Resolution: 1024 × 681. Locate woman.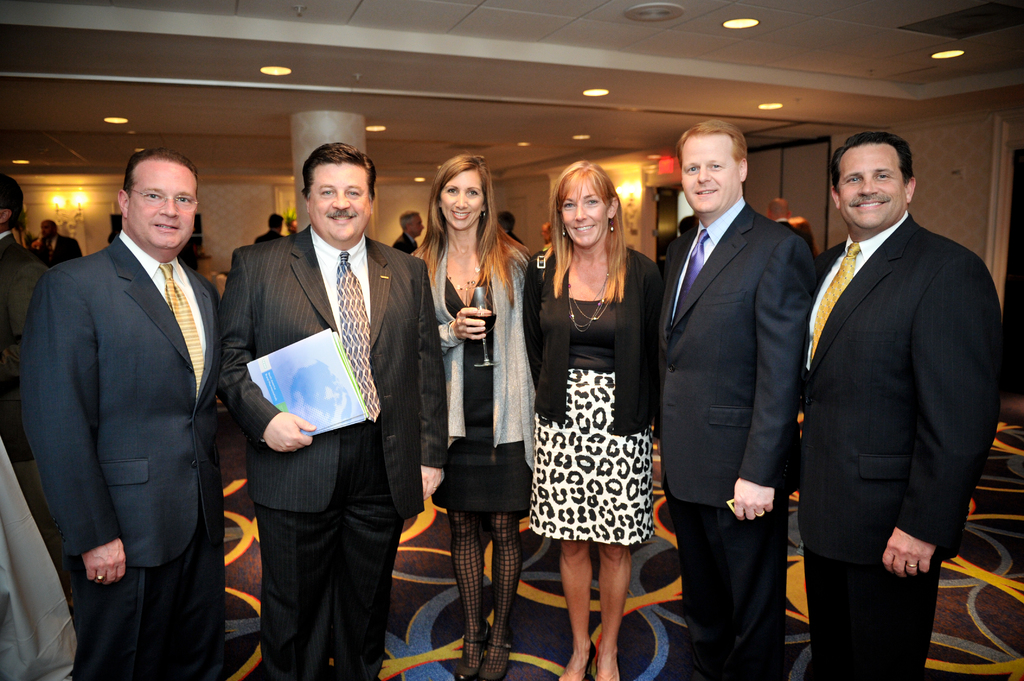
{"left": 400, "top": 159, "right": 544, "bottom": 680}.
